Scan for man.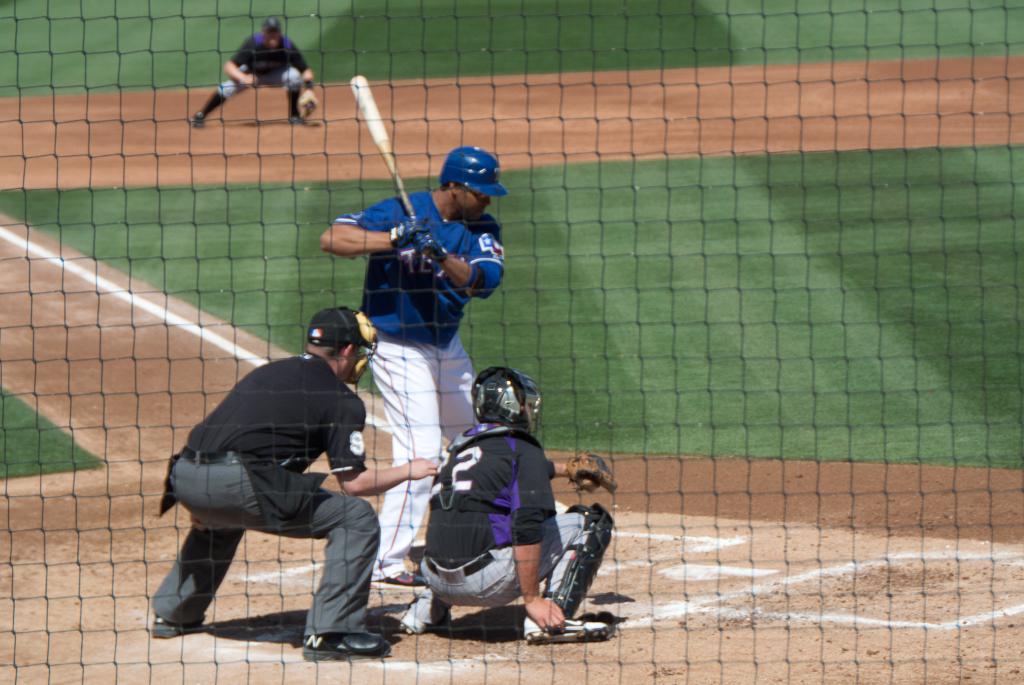
Scan result: [153,309,409,662].
